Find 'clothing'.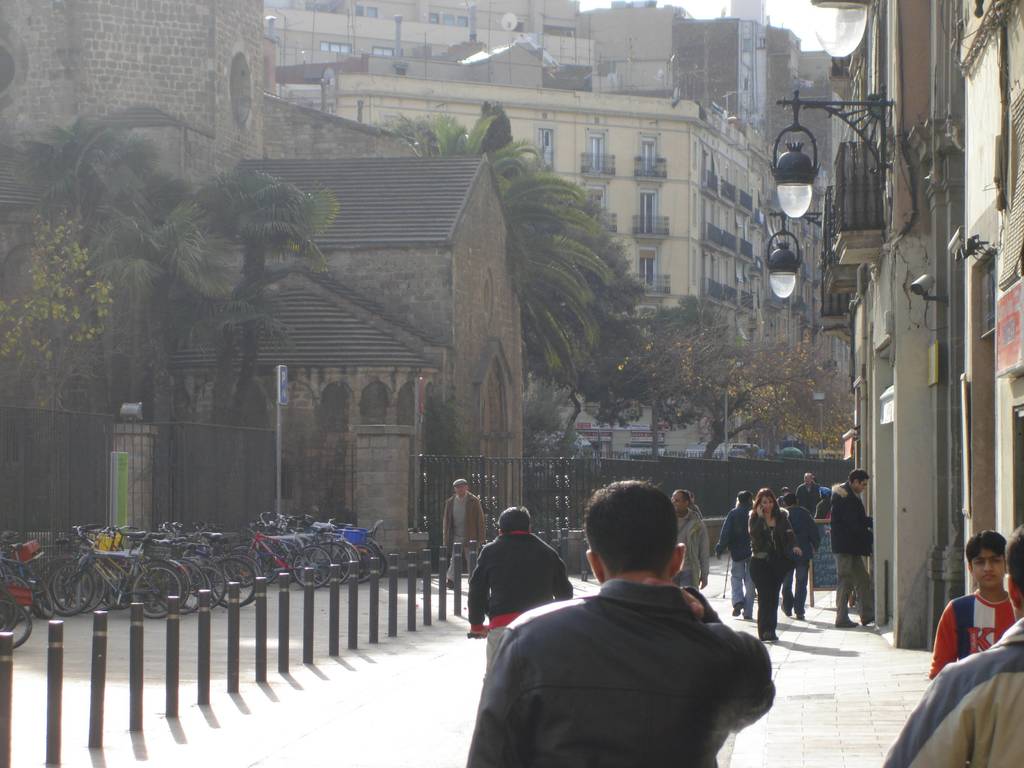
x1=439, y1=493, x2=495, y2=584.
